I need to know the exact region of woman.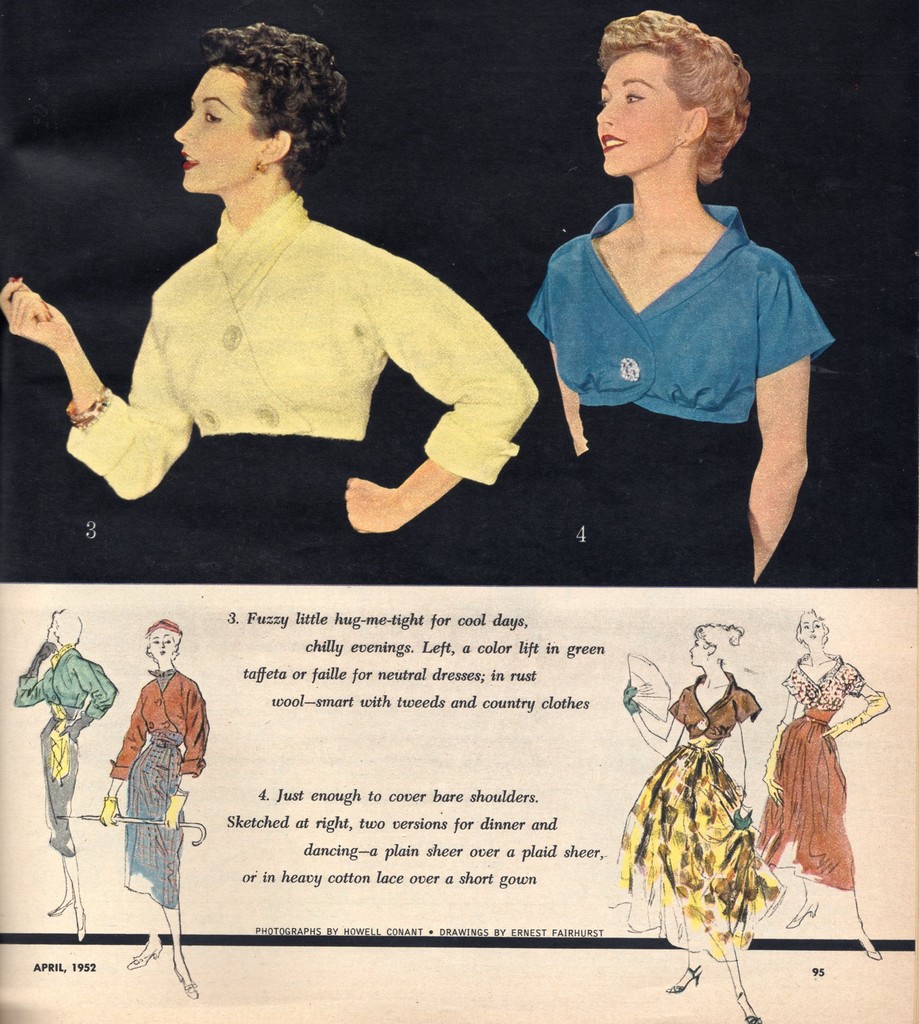
Region: (left=753, top=606, right=891, bottom=959).
